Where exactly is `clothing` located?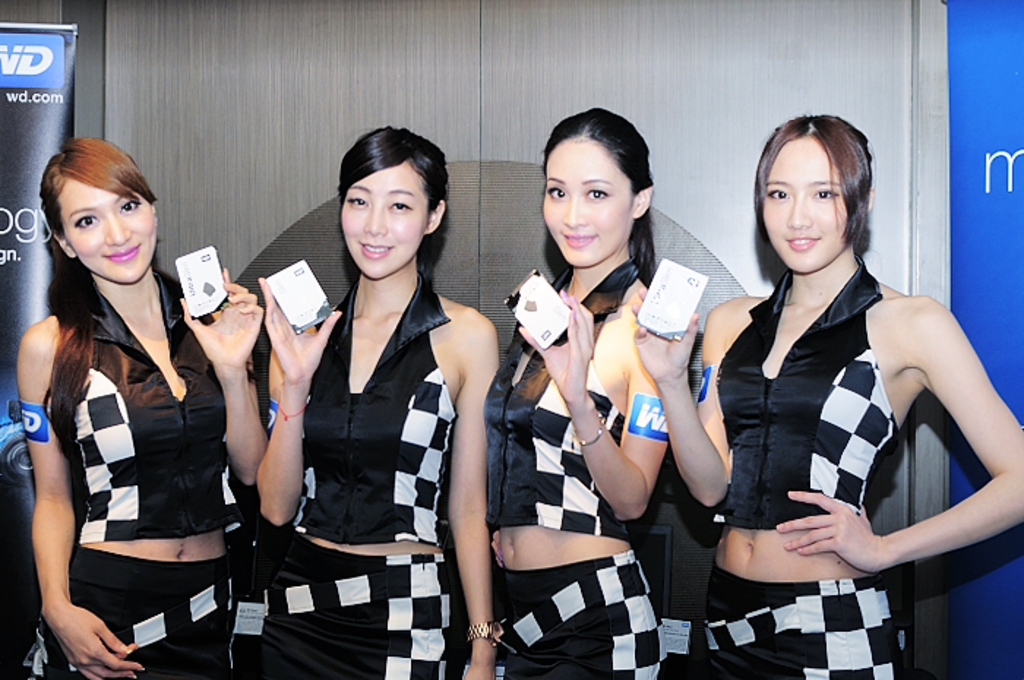
Its bounding box is 667,263,906,679.
